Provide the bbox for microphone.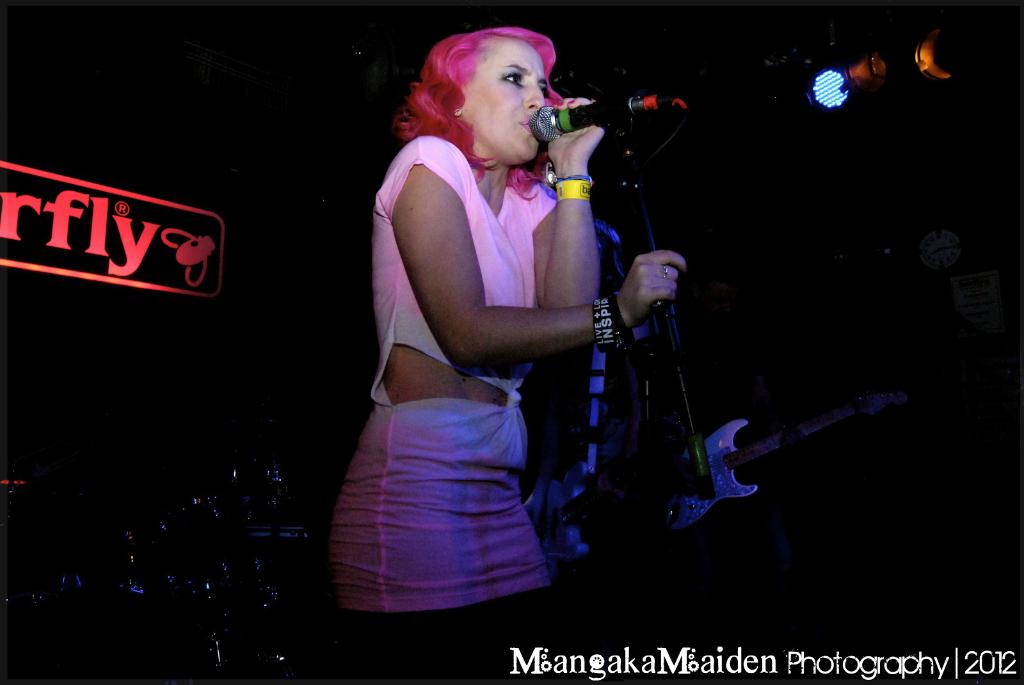
detection(525, 101, 690, 148).
